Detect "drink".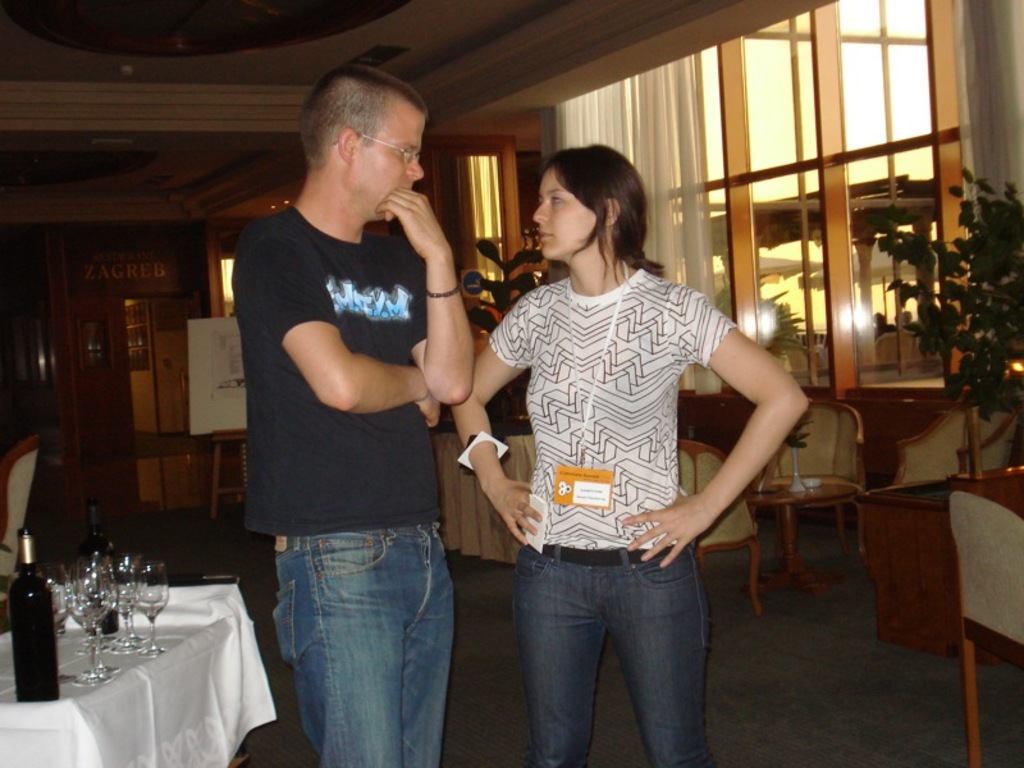
Detected at [x1=137, y1=604, x2=166, y2=618].
